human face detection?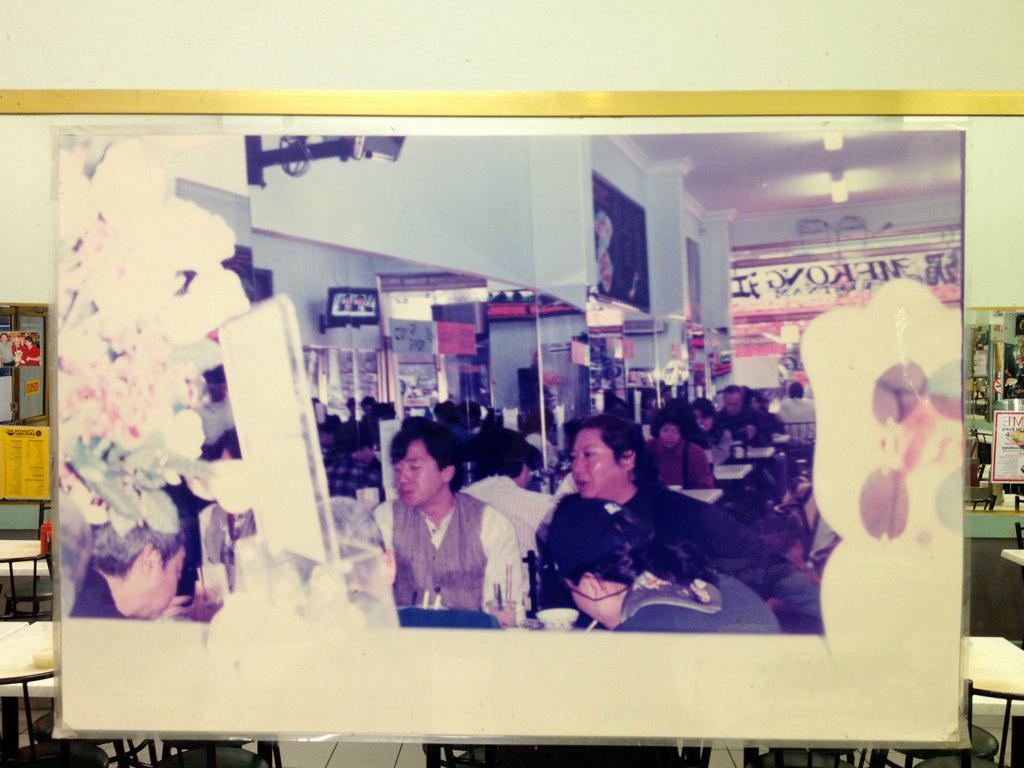
x1=697 y1=414 x2=713 y2=431
